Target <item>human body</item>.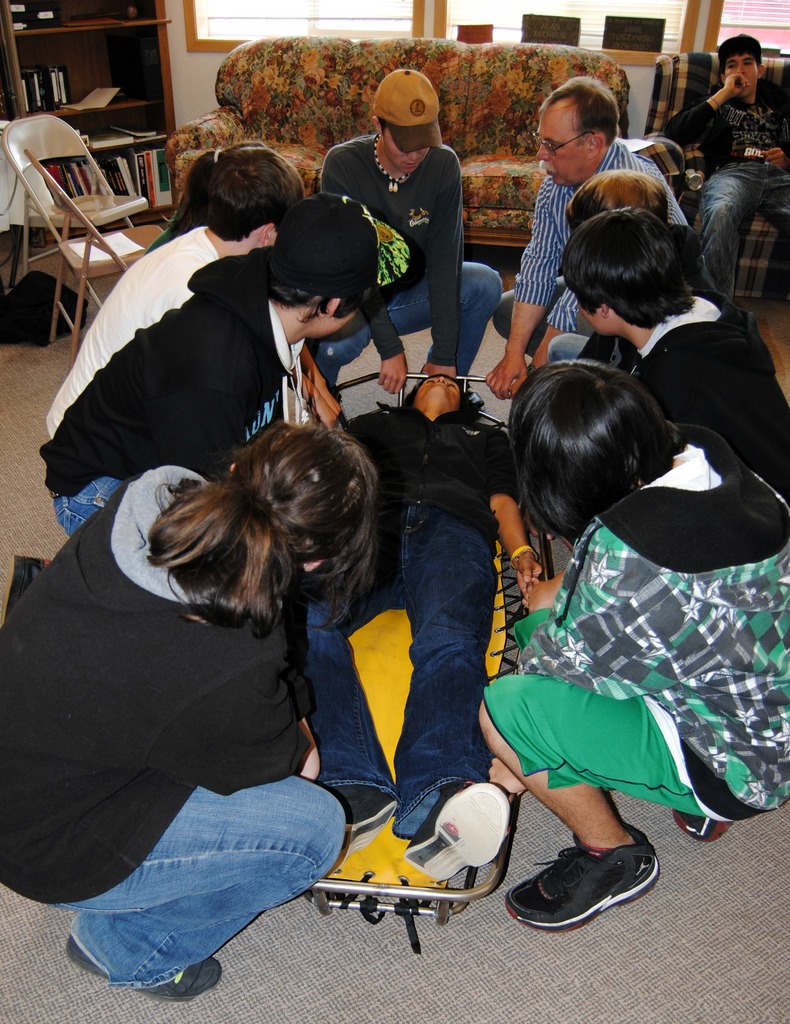
Target region: {"x1": 474, "y1": 369, "x2": 789, "y2": 937}.
